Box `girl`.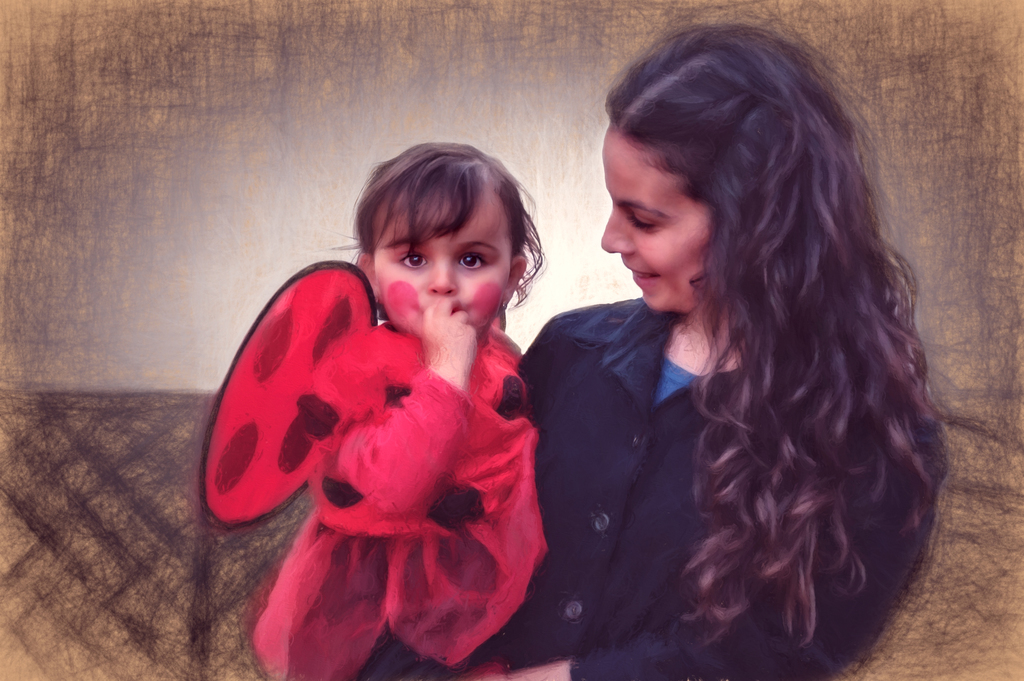
(518, 17, 954, 680).
